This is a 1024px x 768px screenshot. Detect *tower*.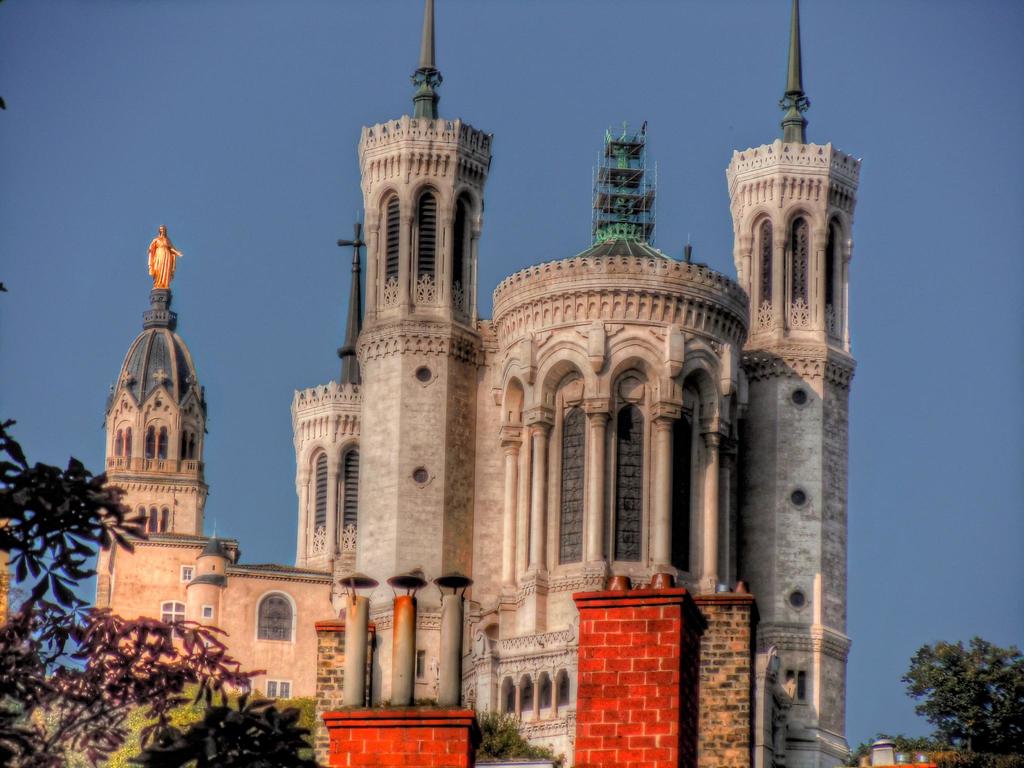
region(291, 0, 498, 767).
